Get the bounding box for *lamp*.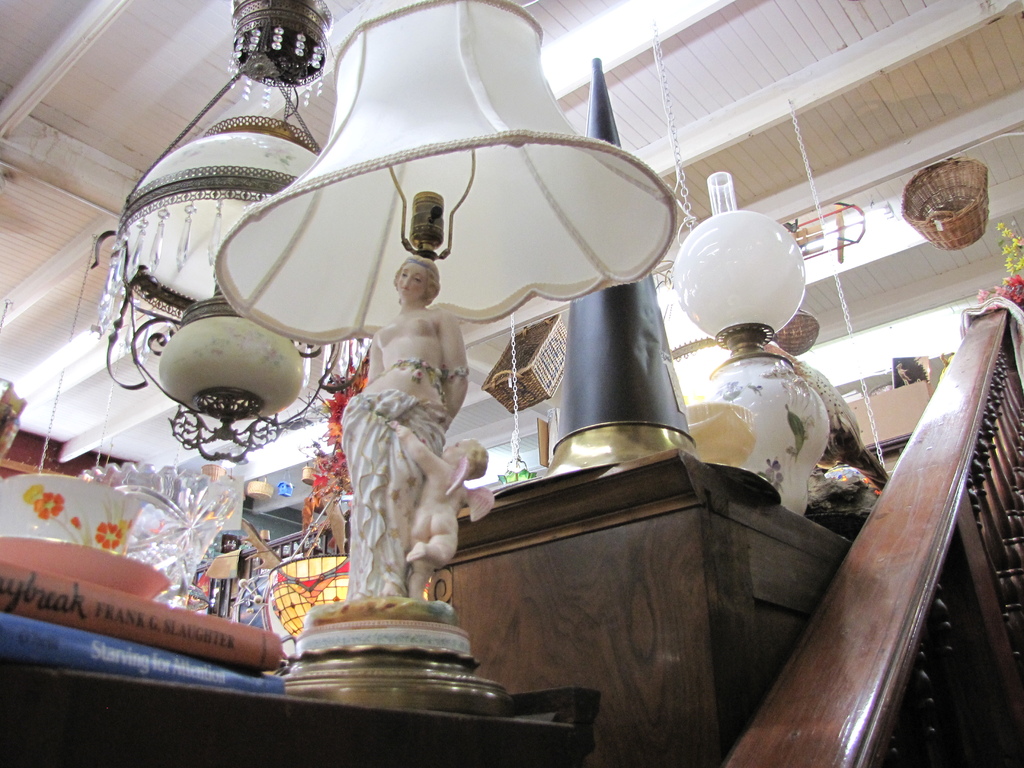
214/0/679/712.
